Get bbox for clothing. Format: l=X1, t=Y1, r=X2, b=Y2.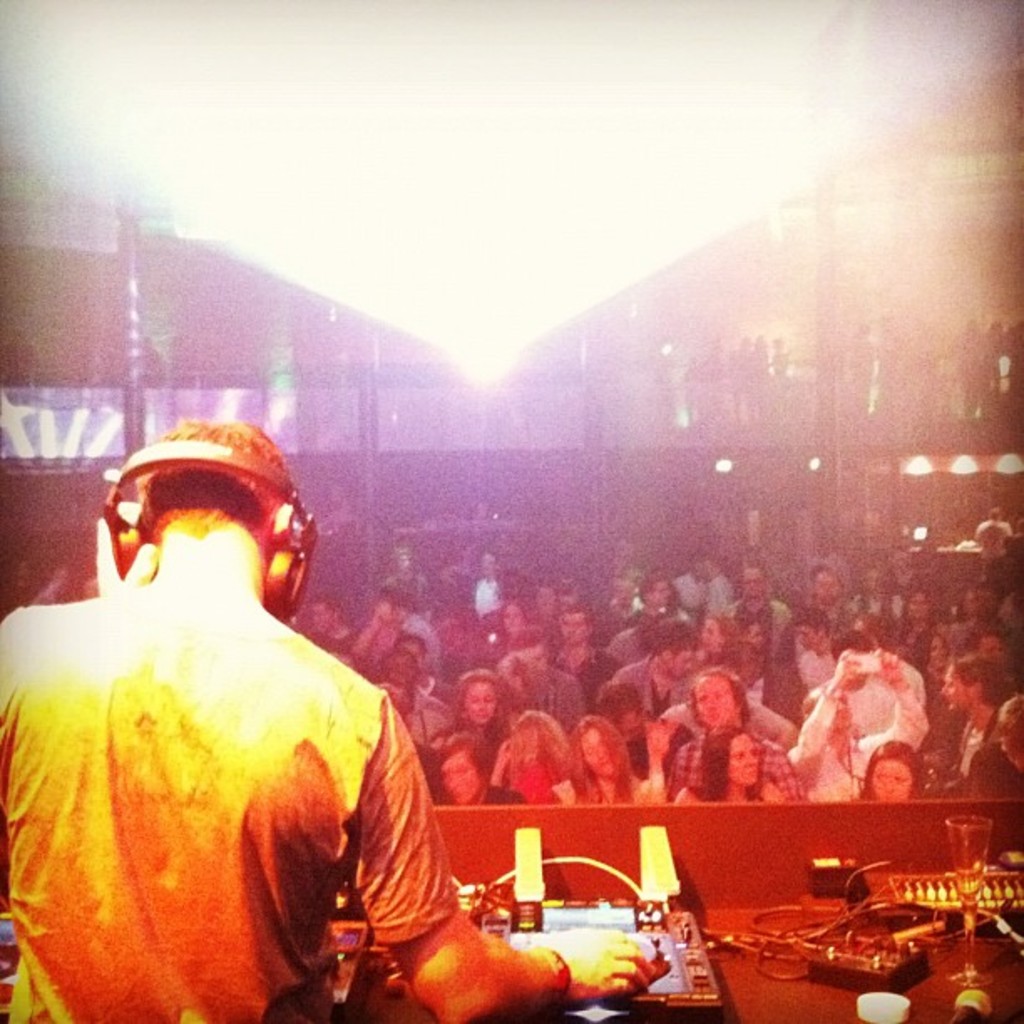
l=556, t=643, r=614, b=686.
